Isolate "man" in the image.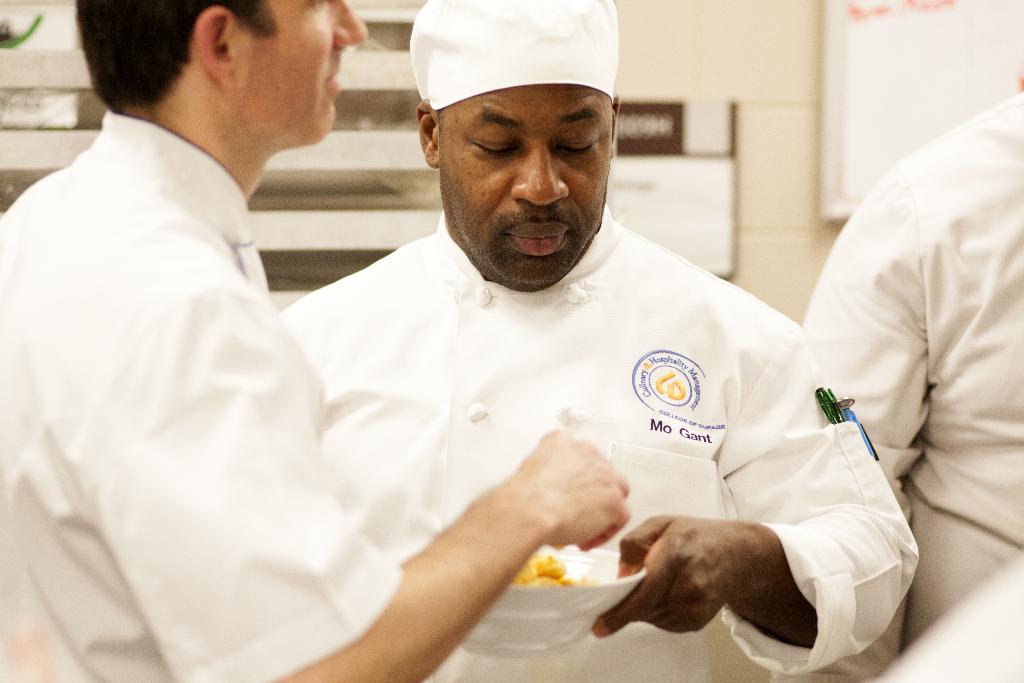
Isolated region: bbox=(0, 0, 635, 682).
